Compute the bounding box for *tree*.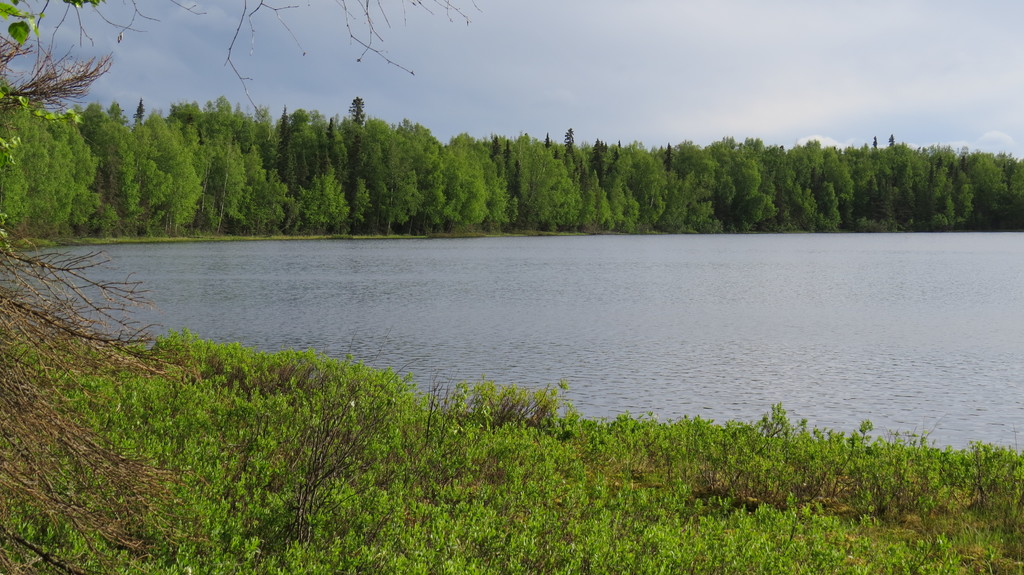
pyautogui.locateOnScreen(372, 149, 416, 233).
